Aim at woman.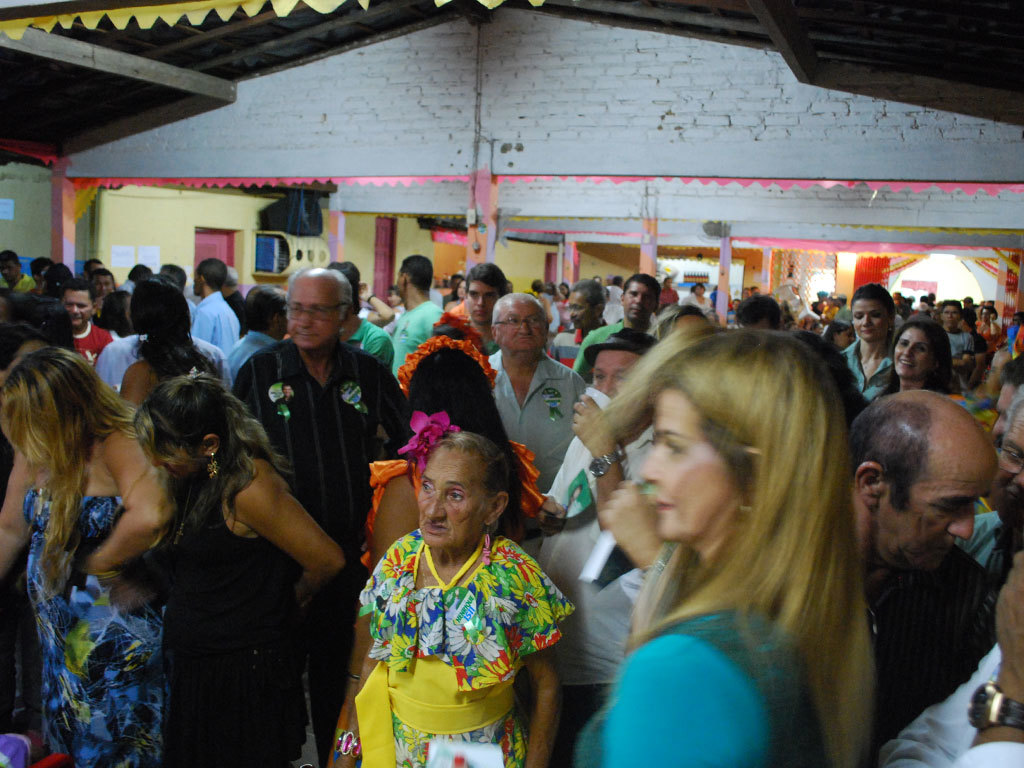
Aimed at BBox(825, 319, 854, 352).
